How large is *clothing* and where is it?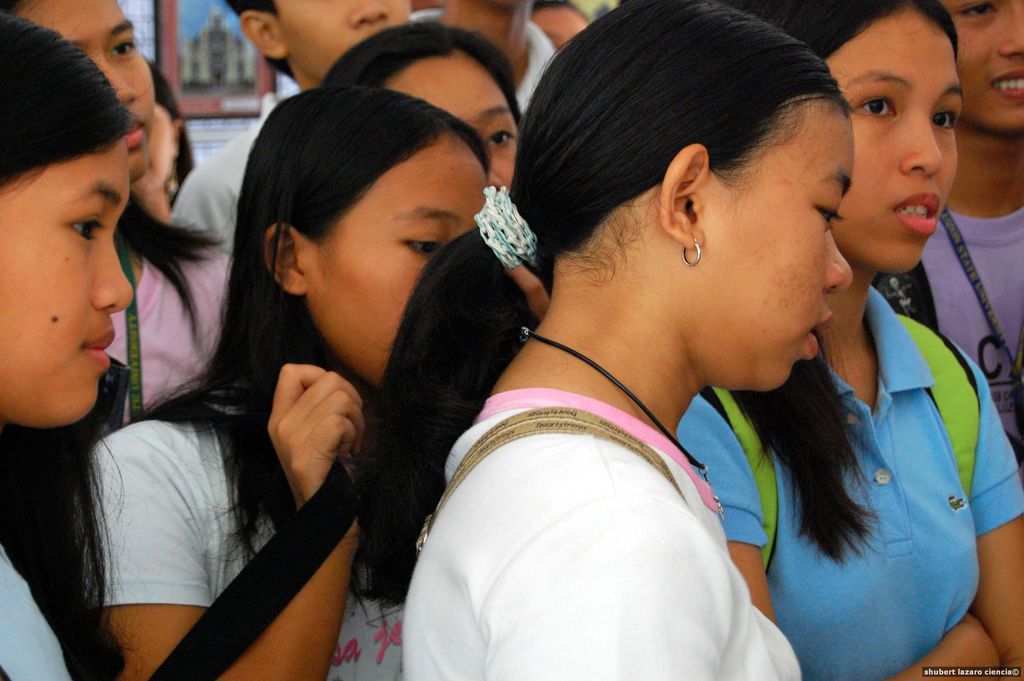
Bounding box: bbox=[668, 268, 1023, 680].
